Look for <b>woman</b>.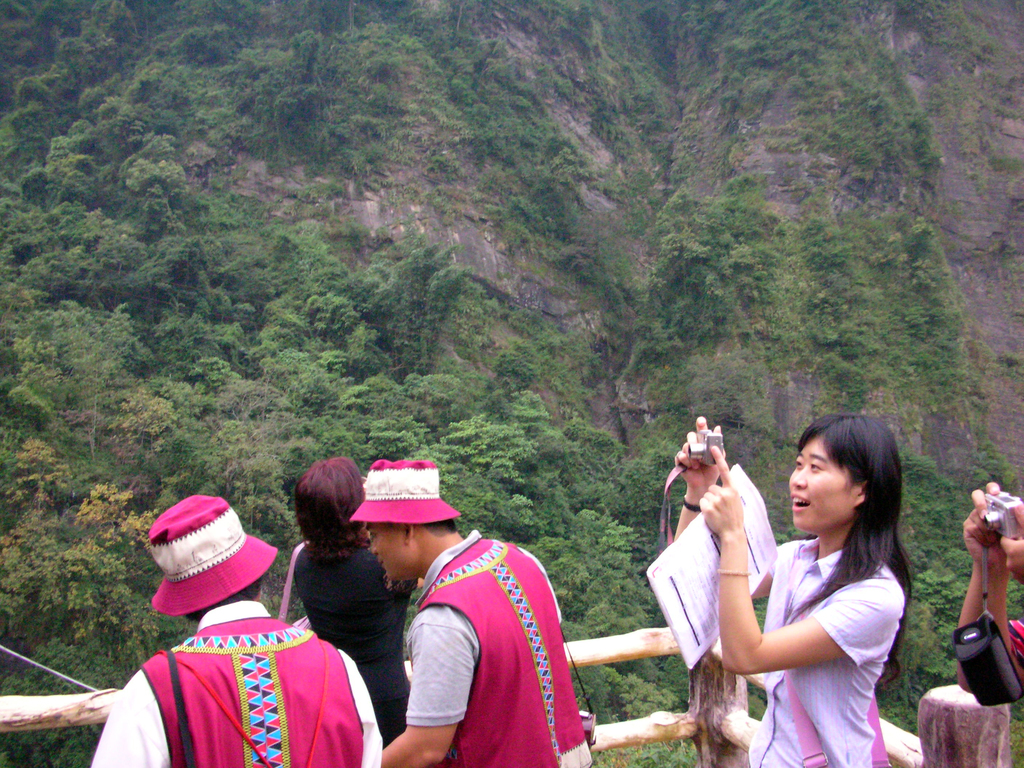
Found: 713, 403, 923, 759.
